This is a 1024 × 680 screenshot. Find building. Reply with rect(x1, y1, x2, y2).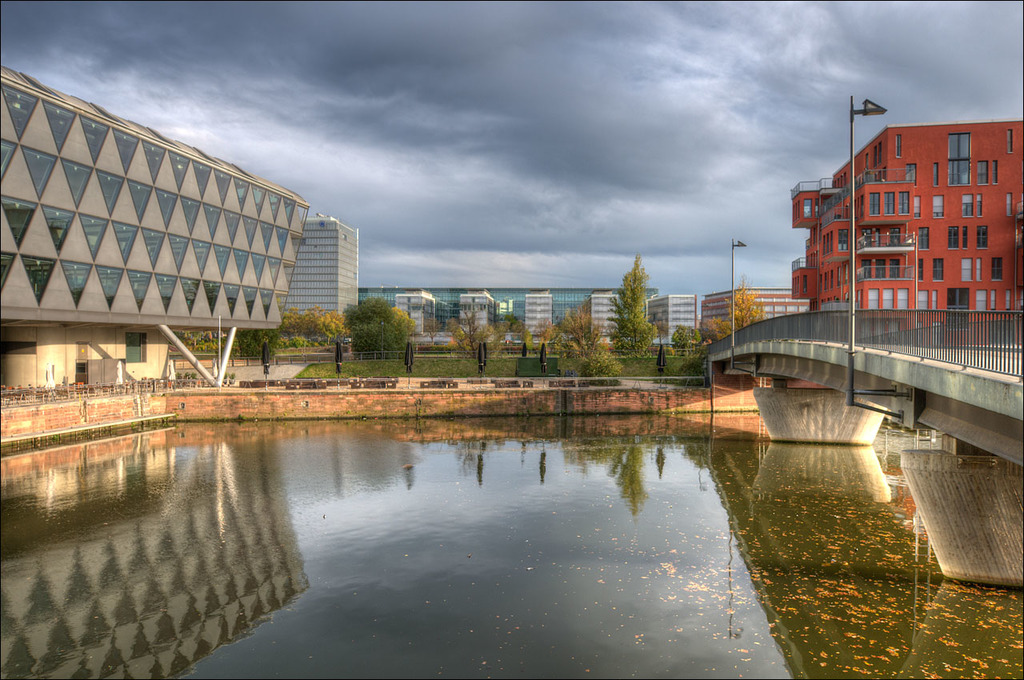
rect(791, 119, 1023, 350).
